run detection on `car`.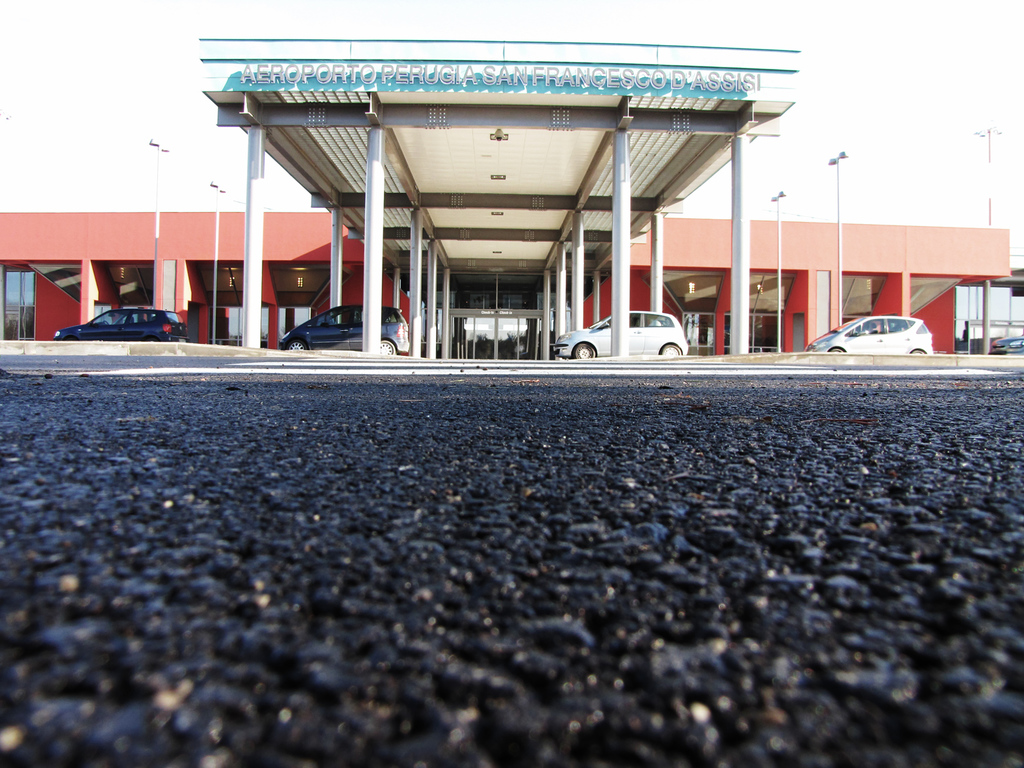
Result: locate(55, 315, 183, 343).
